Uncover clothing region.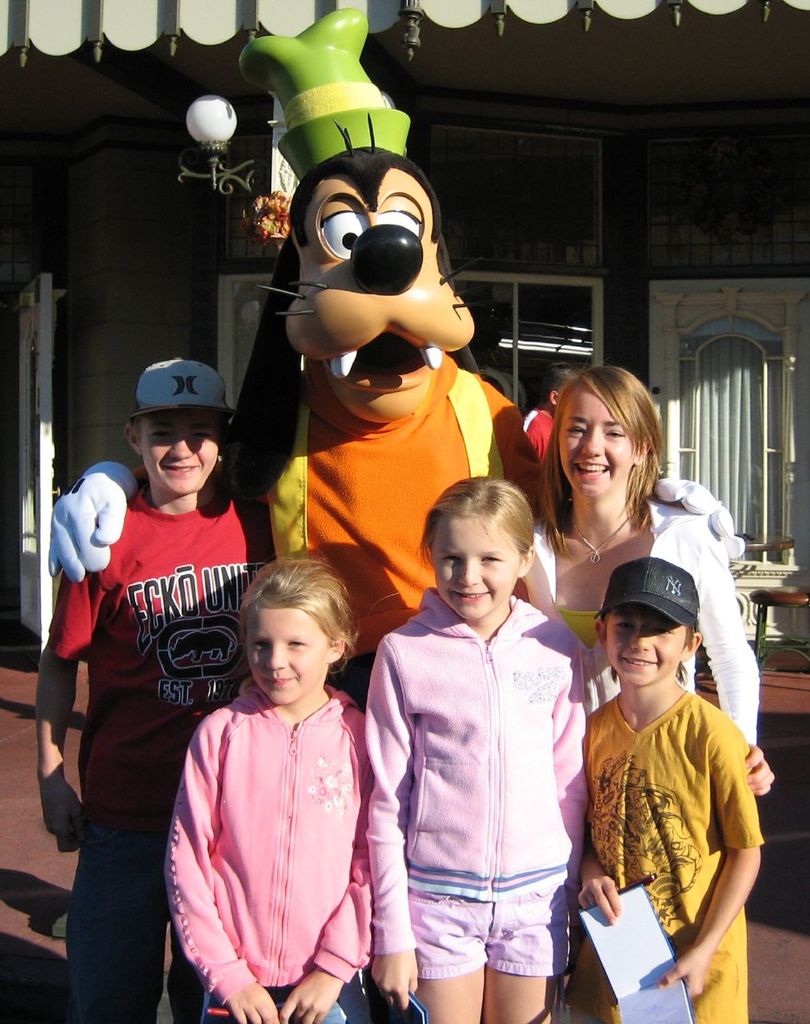
Uncovered: 251, 361, 540, 632.
